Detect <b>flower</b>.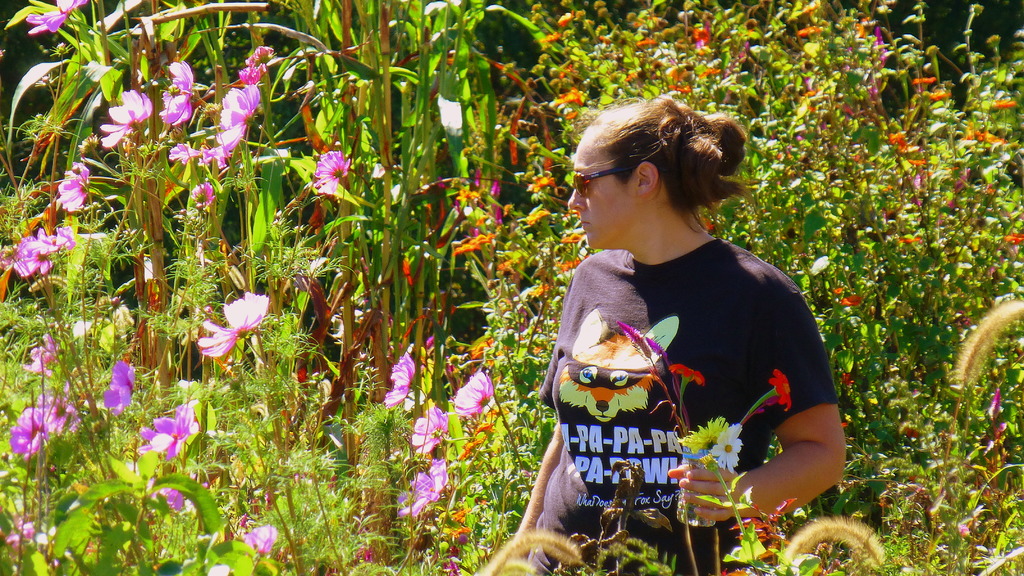
Detected at <bbox>396, 453, 456, 519</bbox>.
